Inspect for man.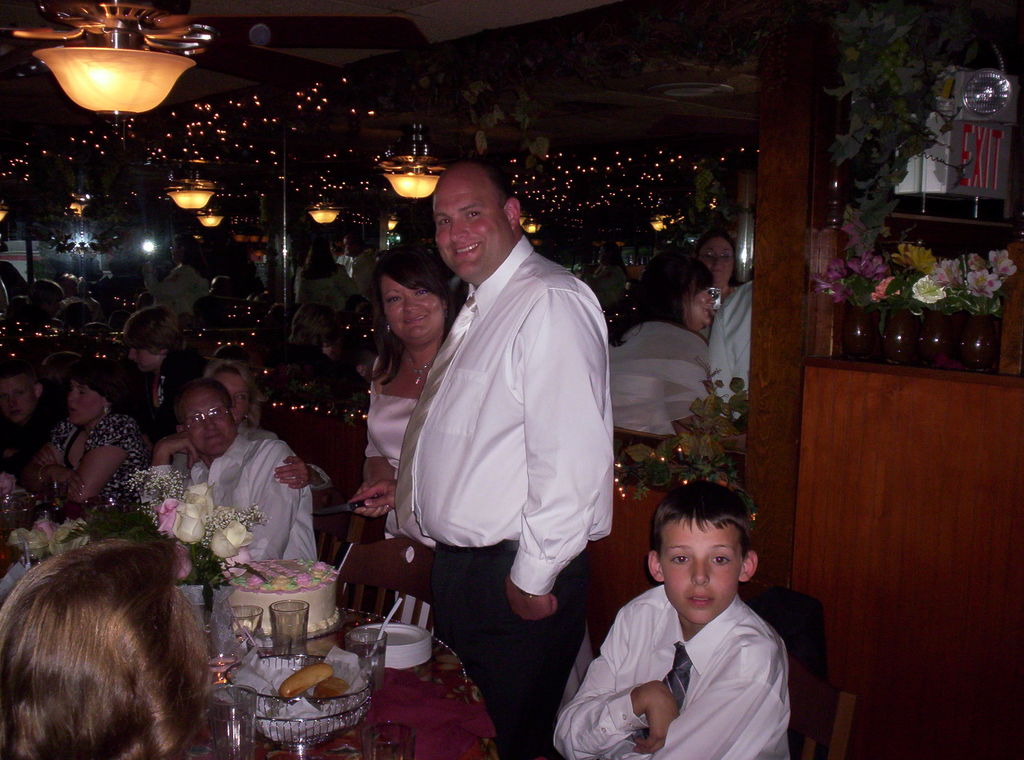
Inspection: (148,380,318,560).
